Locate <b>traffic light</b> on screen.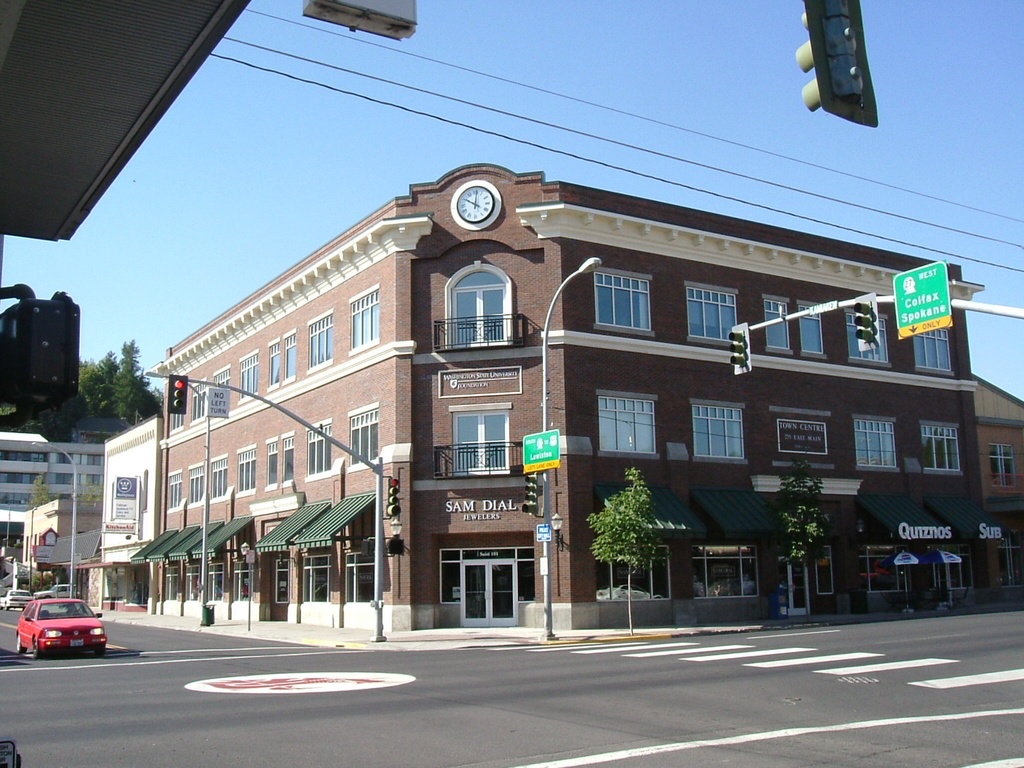
On screen at 851,291,884,353.
